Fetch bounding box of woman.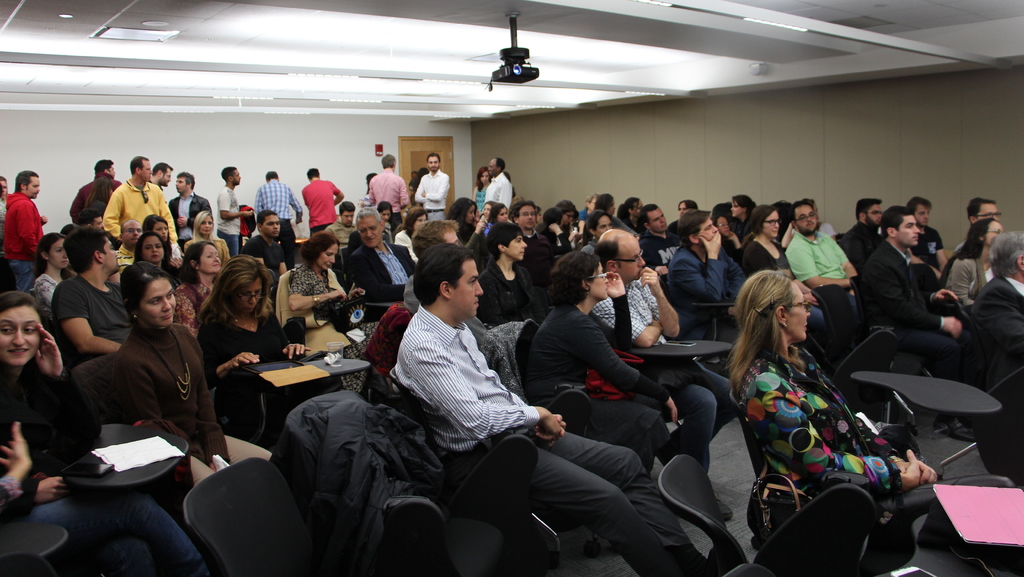
Bbox: 527, 250, 670, 473.
